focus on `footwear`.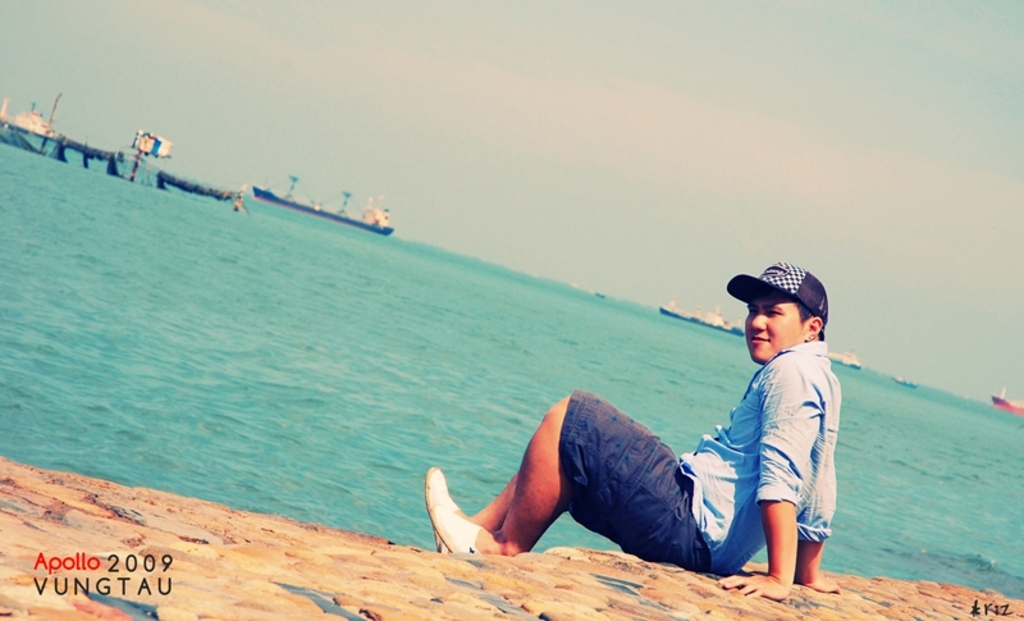
Focused at region(431, 528, 449, 557).
